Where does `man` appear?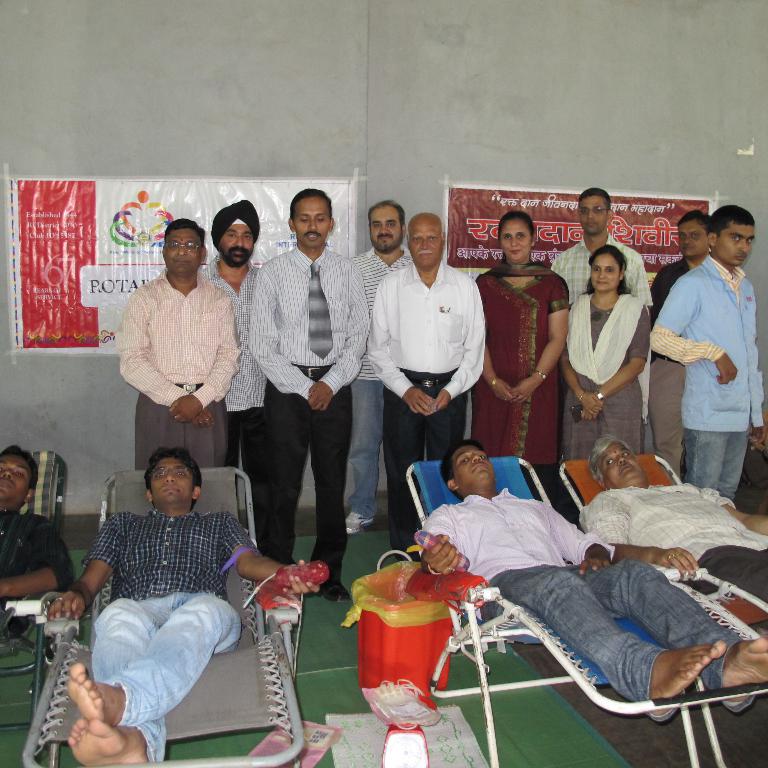
Appears at [left=415, top=445, right=767, bottom=717].
